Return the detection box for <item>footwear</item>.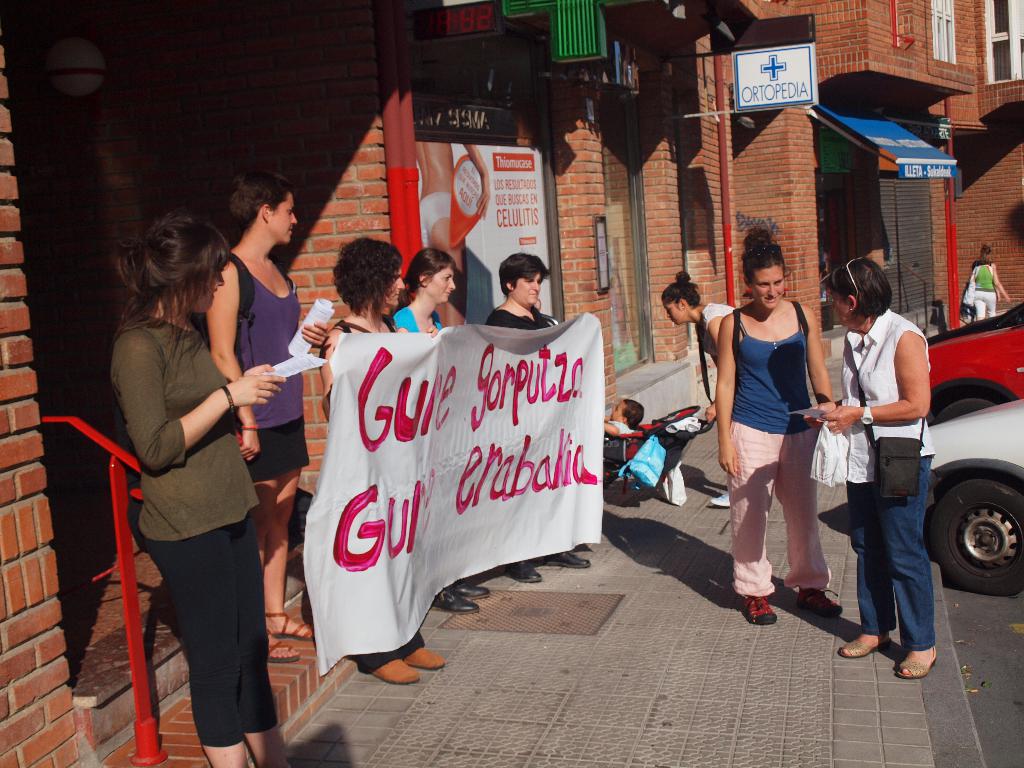
(x1=267, y1=638, x2=296, y2=666).
